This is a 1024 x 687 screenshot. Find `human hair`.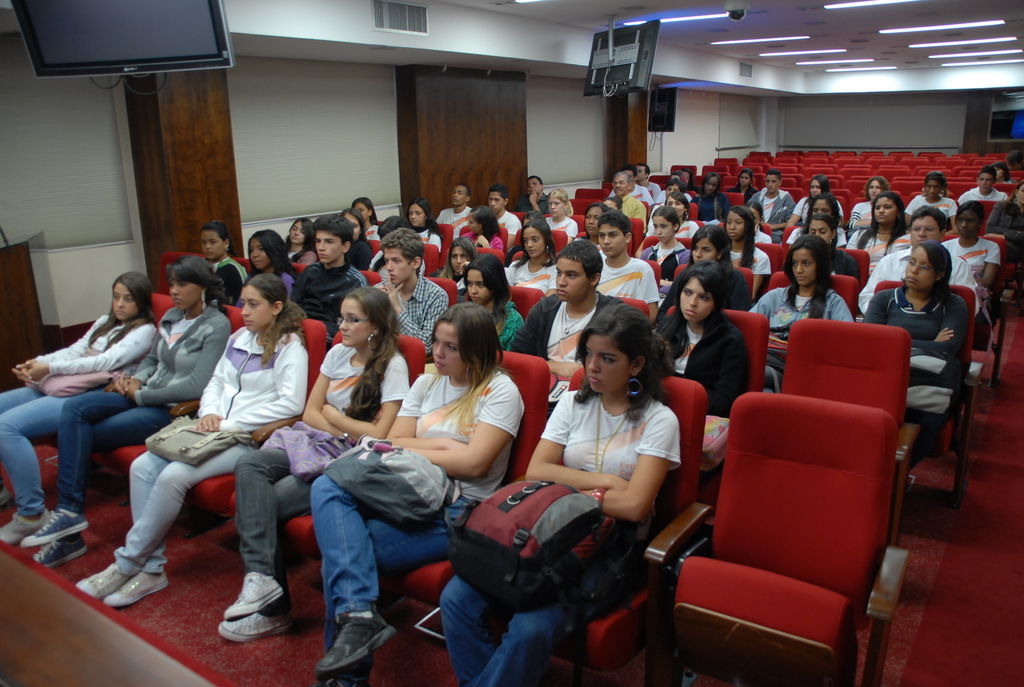
Bounding box: locate(639, 163, 648, 178).
